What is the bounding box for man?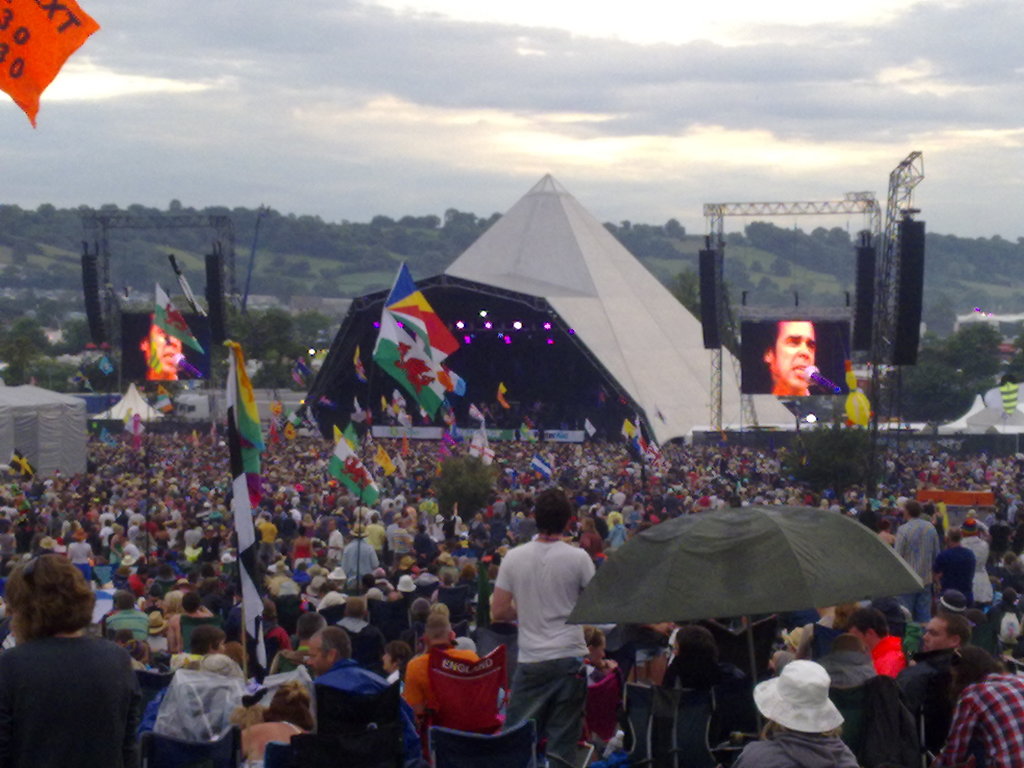
BBox(893, 612, 968, 762).
